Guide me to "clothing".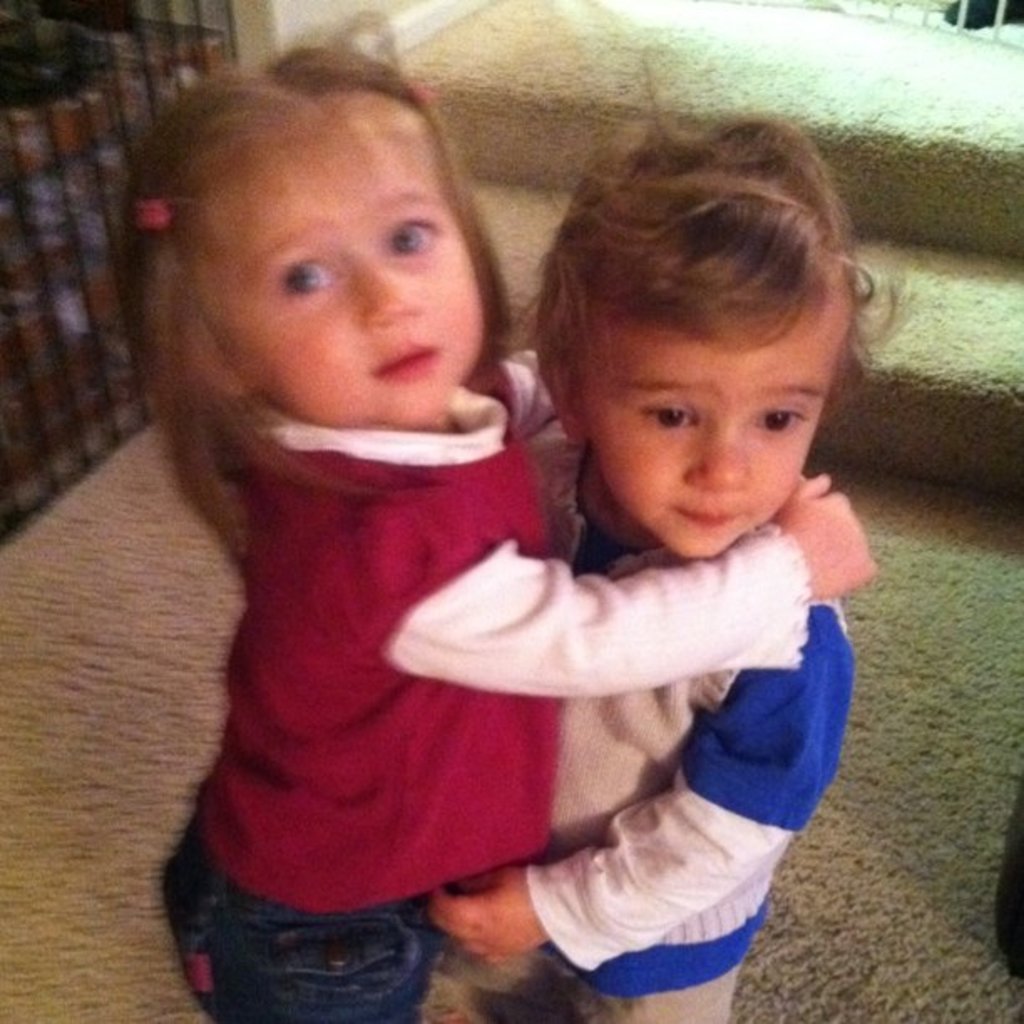
Guidance: locate(520, 596, 857, 1022).
